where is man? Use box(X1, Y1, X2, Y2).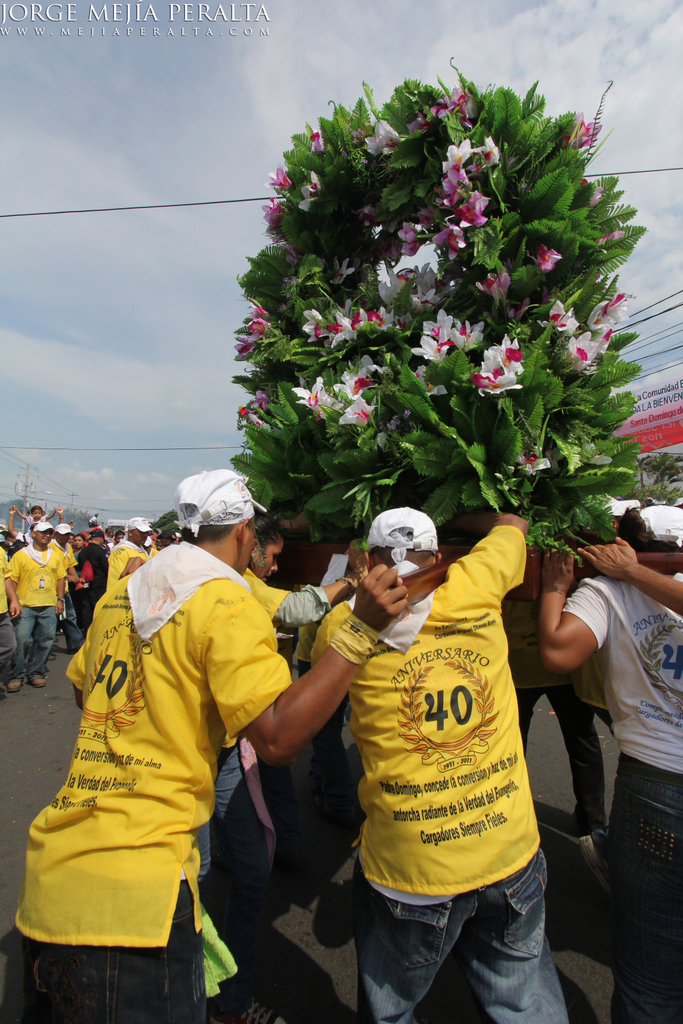
box(313, 509, 570, 1023).
